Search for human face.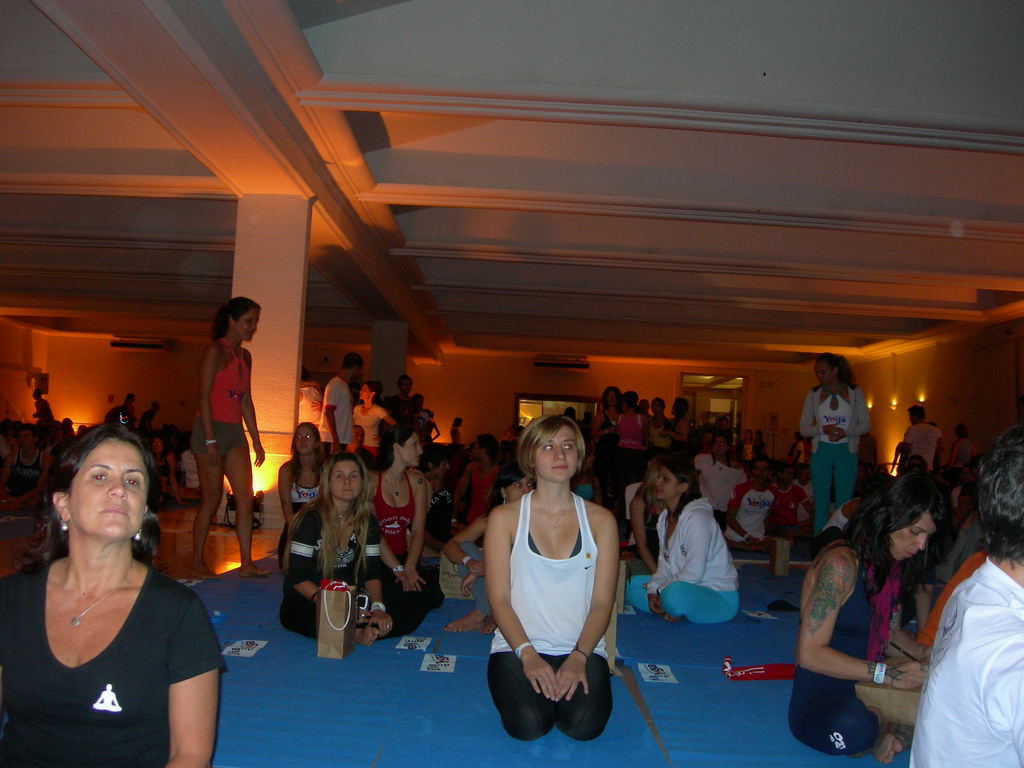
Found at (150,438,163,455).
